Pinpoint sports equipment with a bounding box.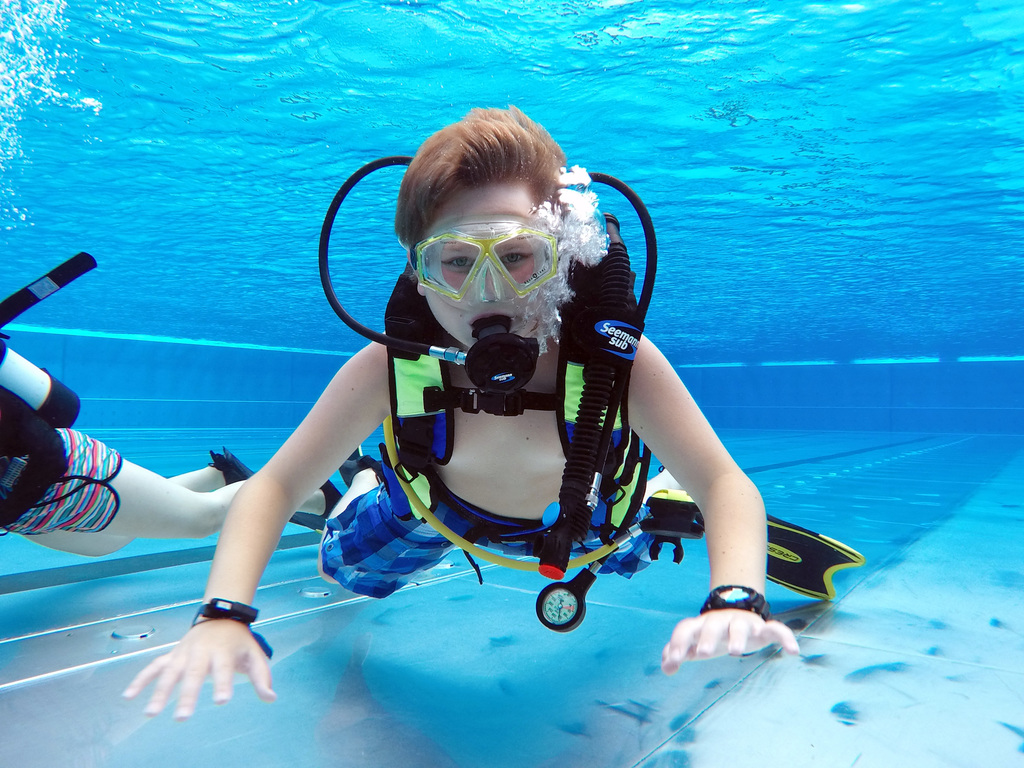
<bbox>207, 447, 278, 491</bbox>.
